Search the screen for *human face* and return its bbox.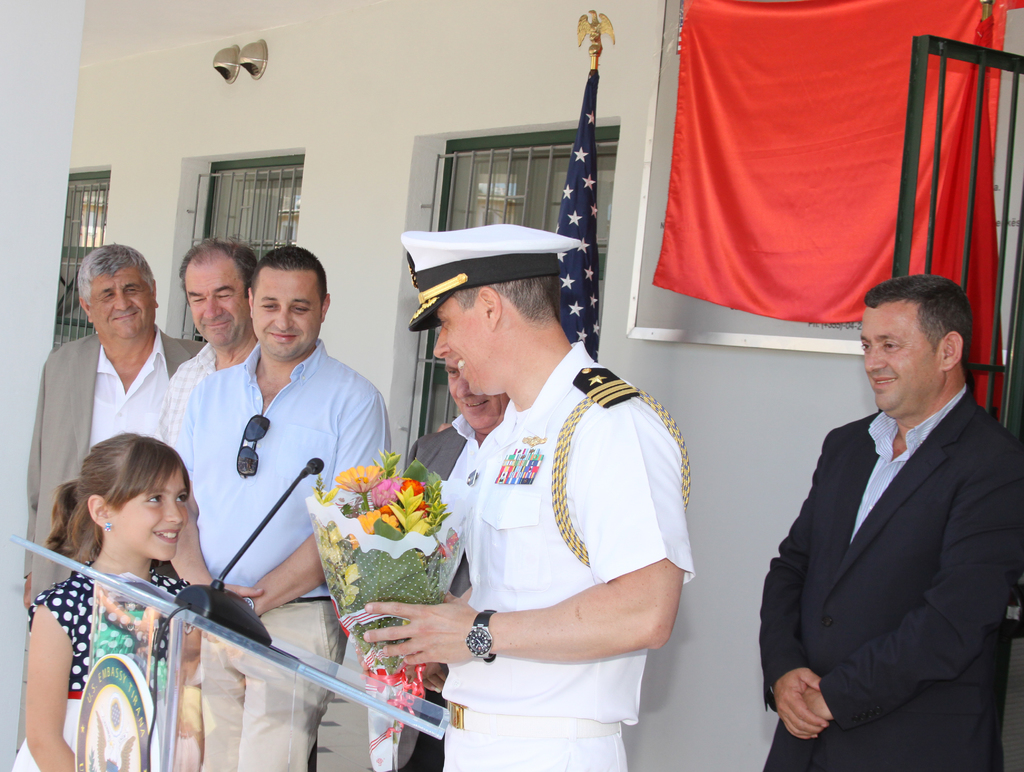
Found: [x1=108, y1=467, x2=190, y2=561].
